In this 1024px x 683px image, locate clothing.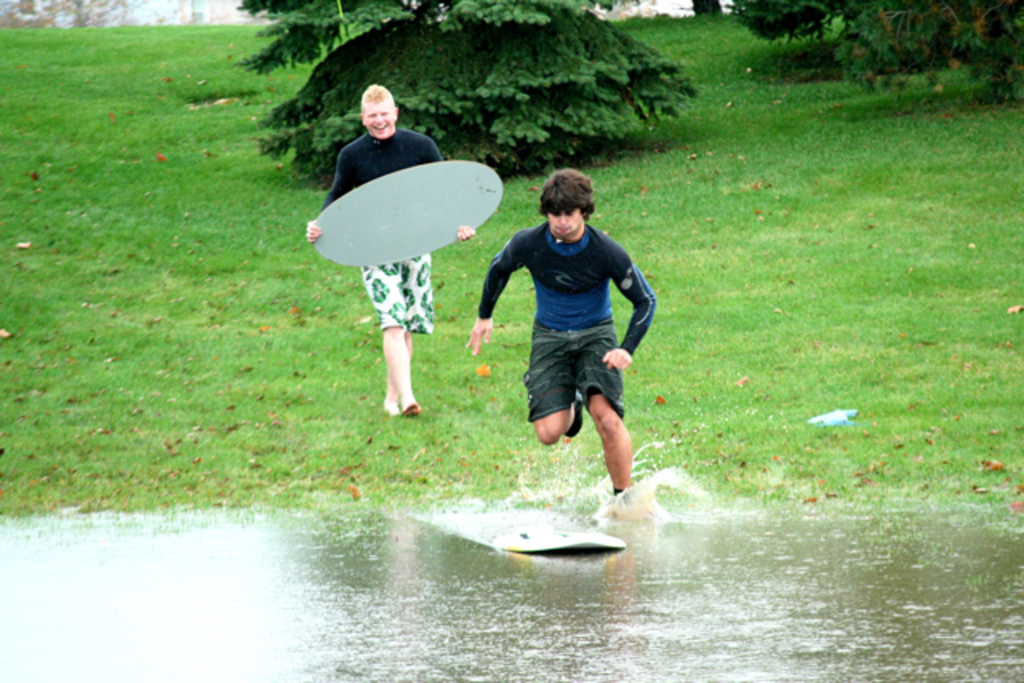
Bounding box: rect(480, 192, 654, 440).
